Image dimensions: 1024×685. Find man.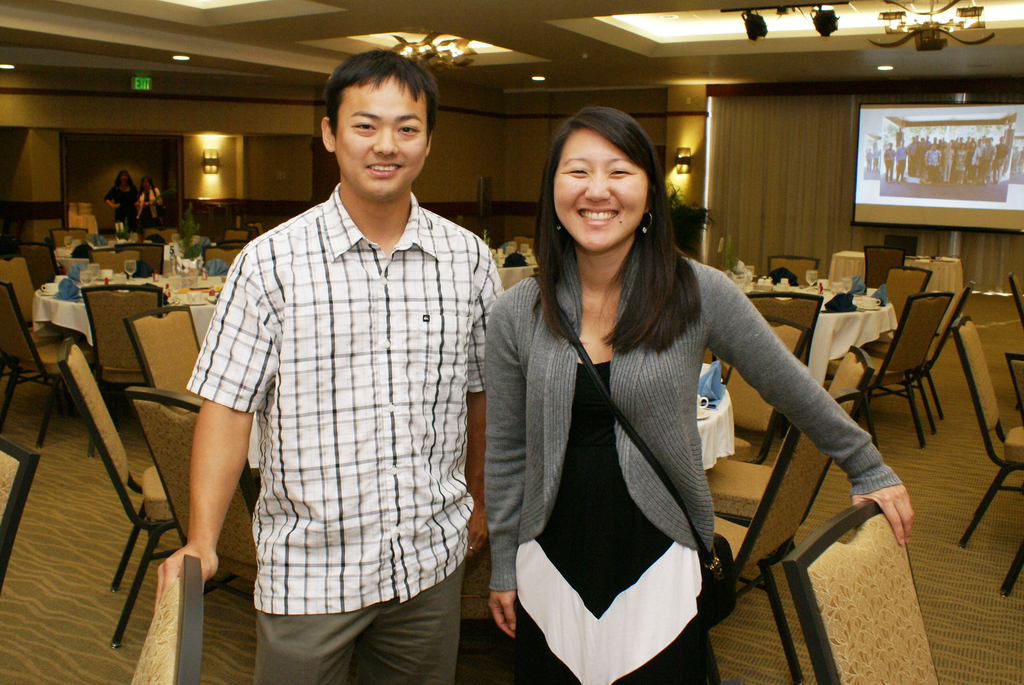
<box>924,142,943,180</box>.
